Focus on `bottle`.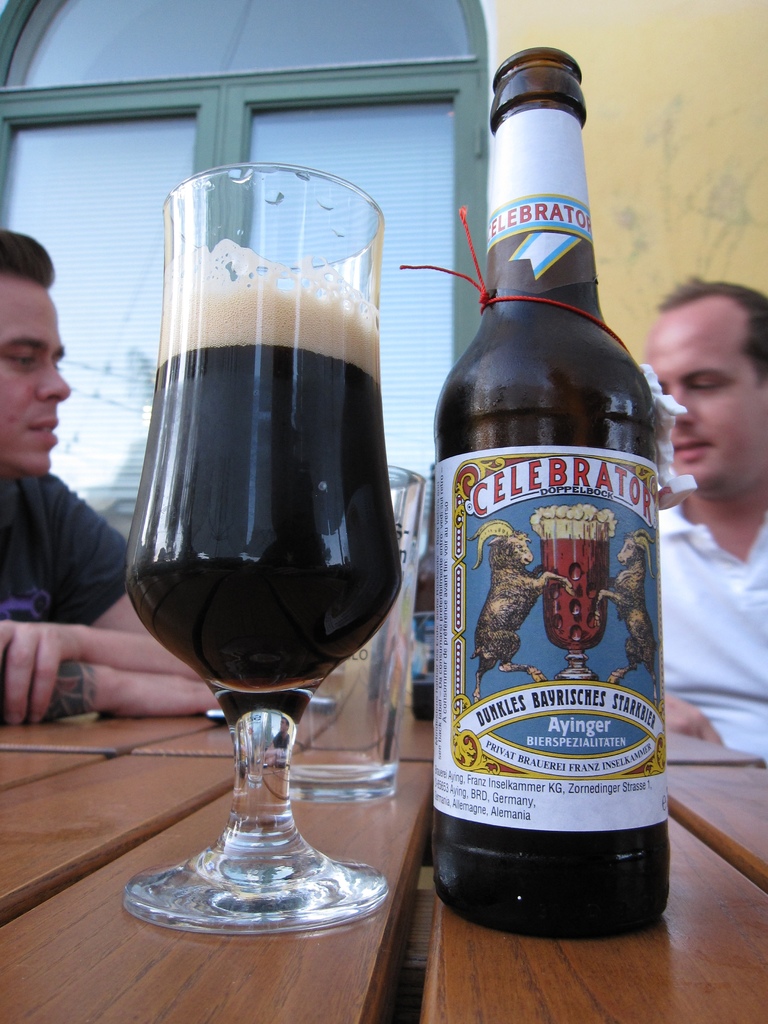
Focused at 412,116,682,945.
